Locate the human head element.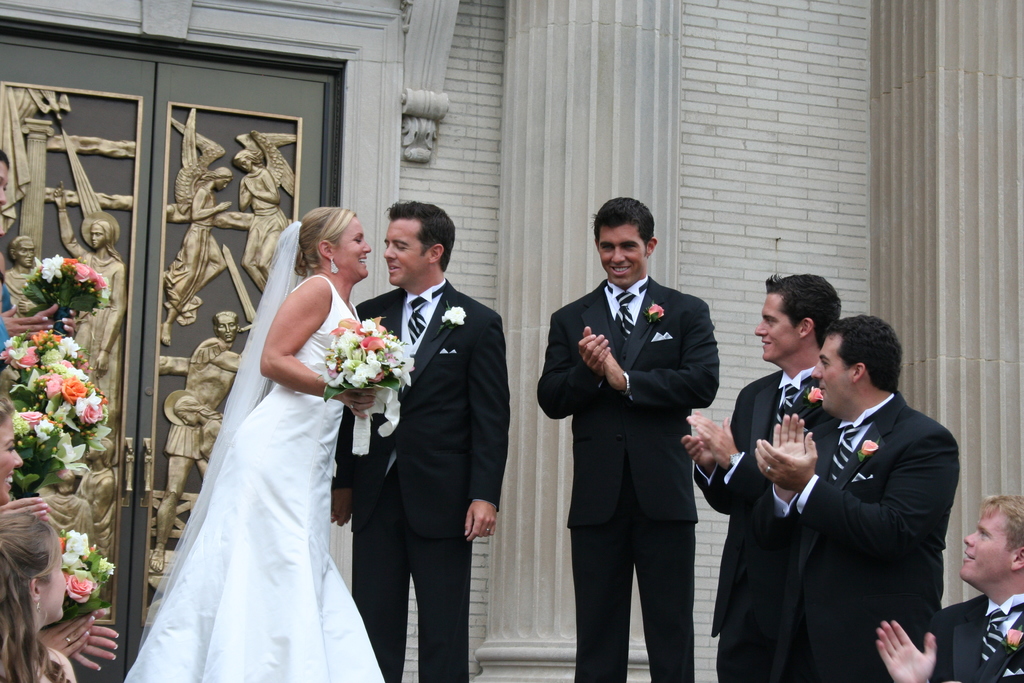
Element bbox: locate(87, 218, 113, 251).
